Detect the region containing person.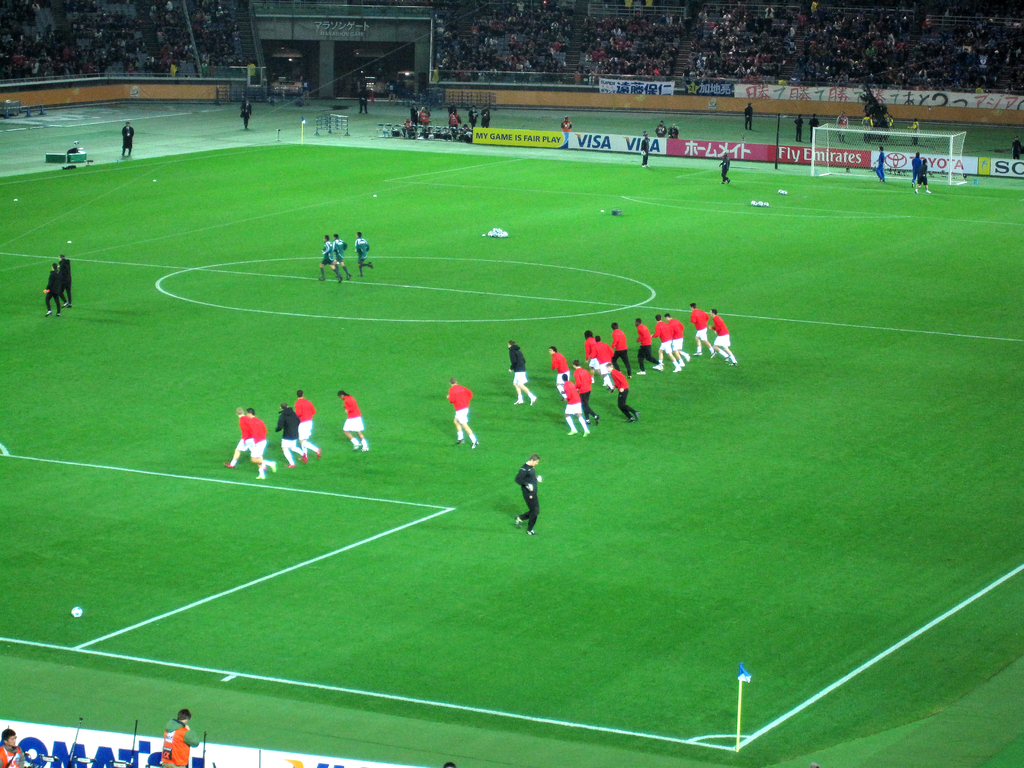
bbox(908, 116, 925, 148).
